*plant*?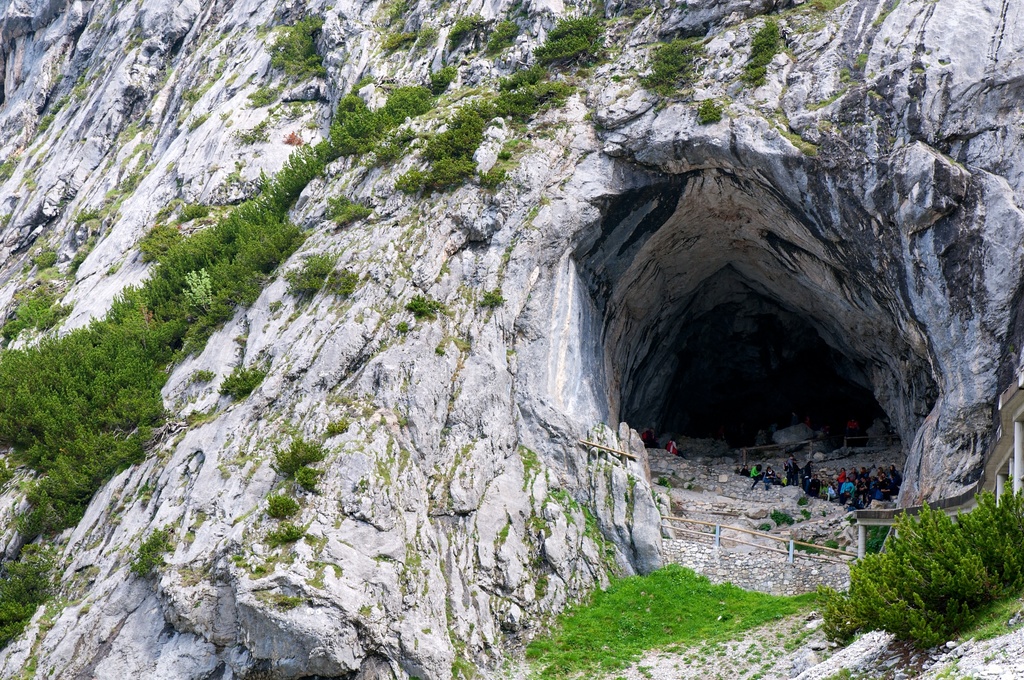
locate(379, 0, 425, 19)
